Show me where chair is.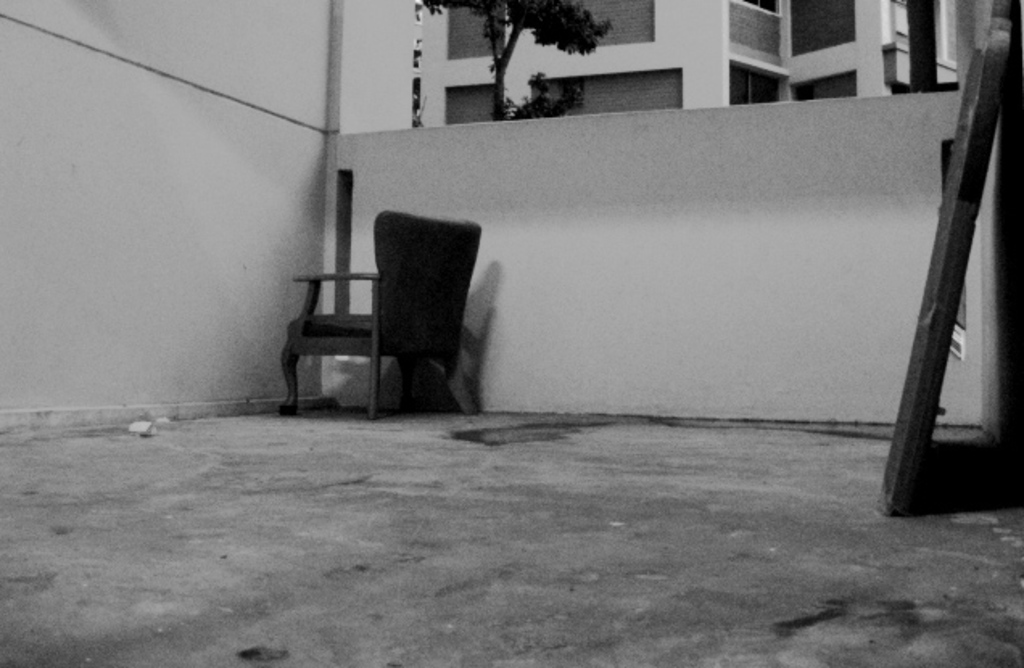
chair is at locate(309, 212, 480, 427).
